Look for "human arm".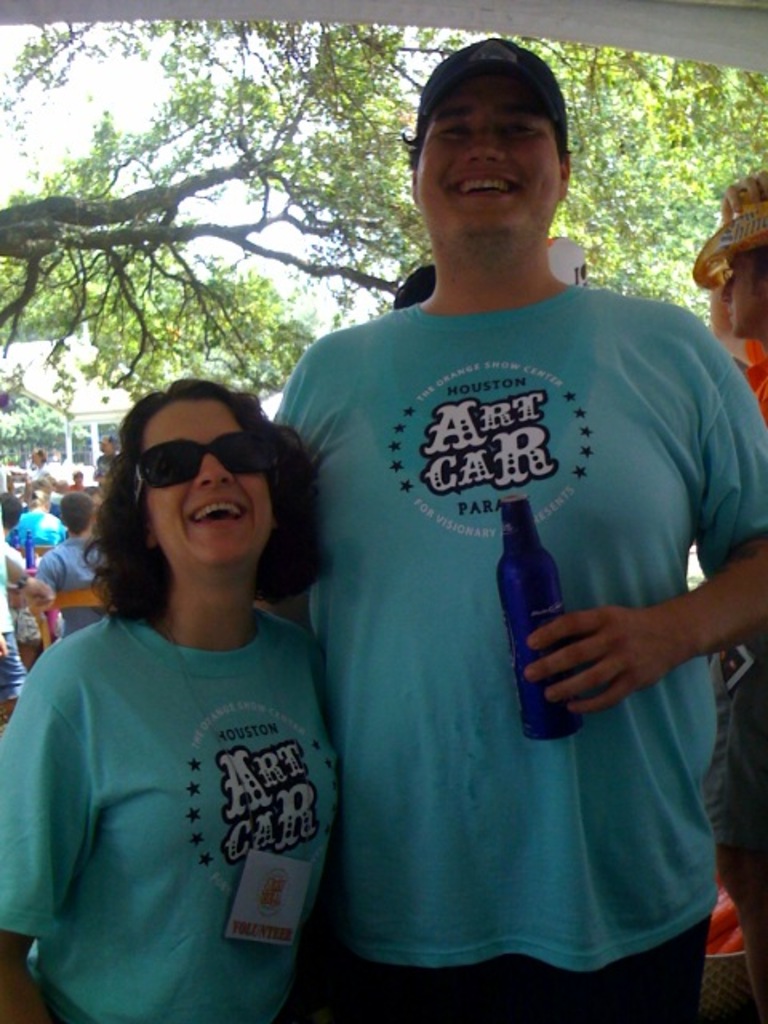
Found: (x1=267, y1=338, x2=326, y2=590).
